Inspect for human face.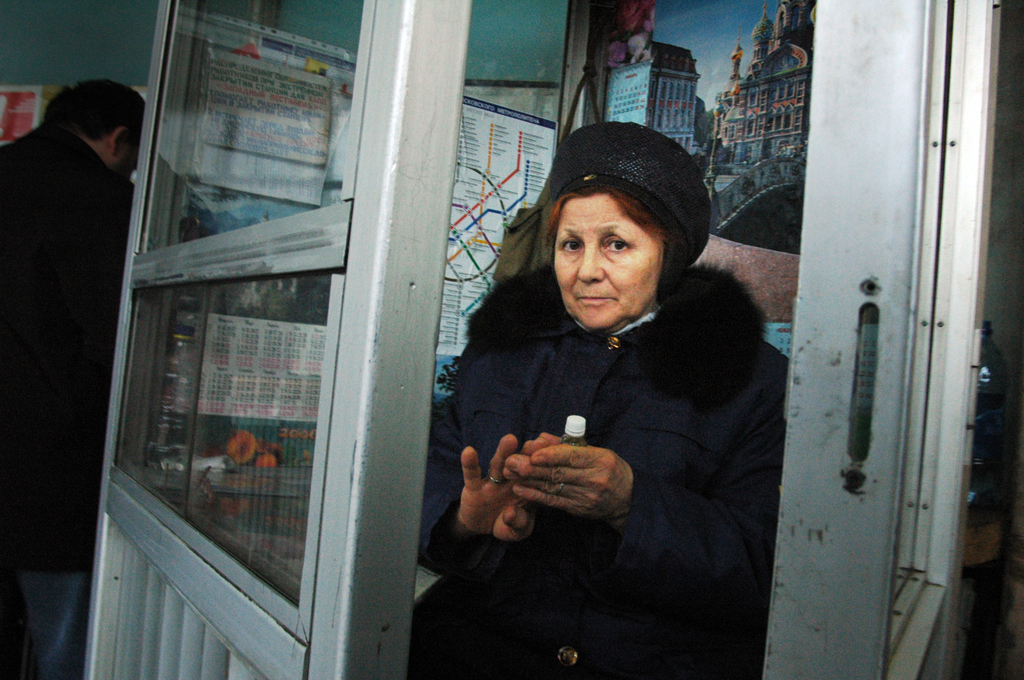
Inspection: box=[114, 144, 136, 182].
